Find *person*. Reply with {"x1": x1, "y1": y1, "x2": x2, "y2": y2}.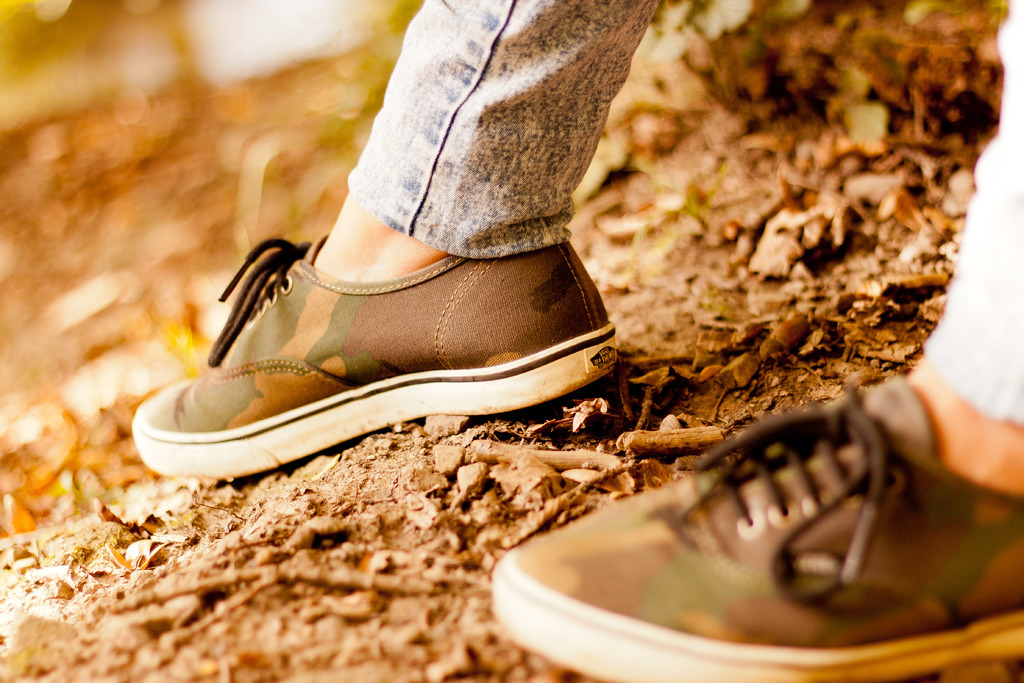
{"x1": 133, "y1": 0, "x2": 1023, "y2": 682}.
